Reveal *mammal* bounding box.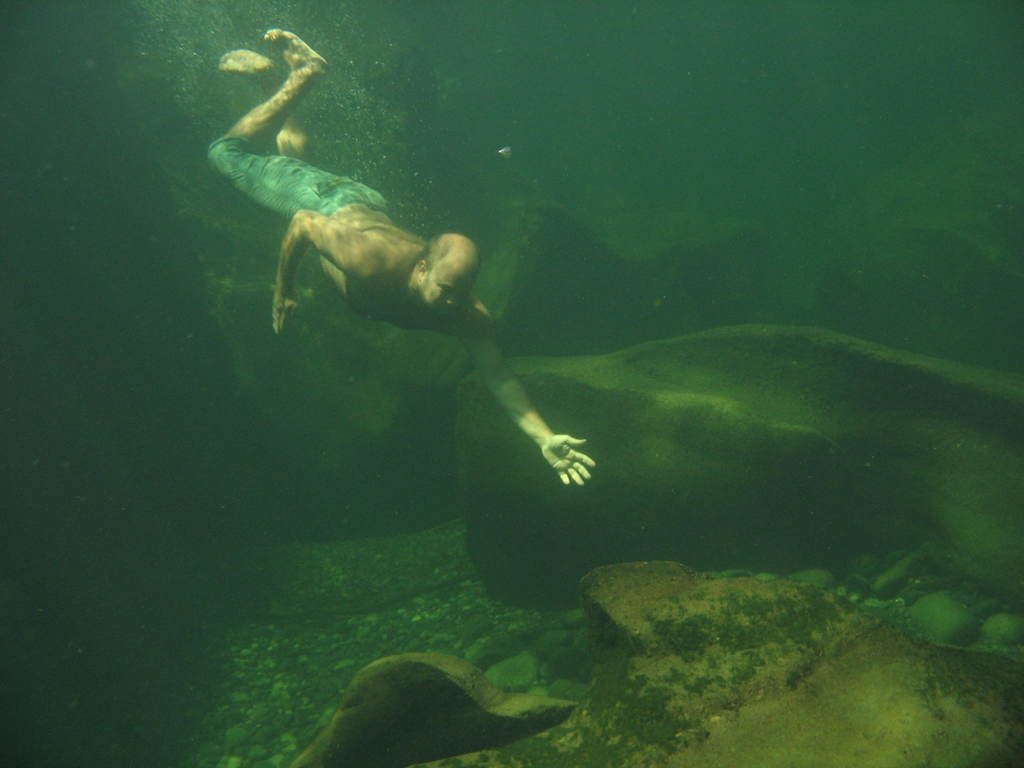
Revealed: x1=203, y1=25, x2=596, y2=488.
